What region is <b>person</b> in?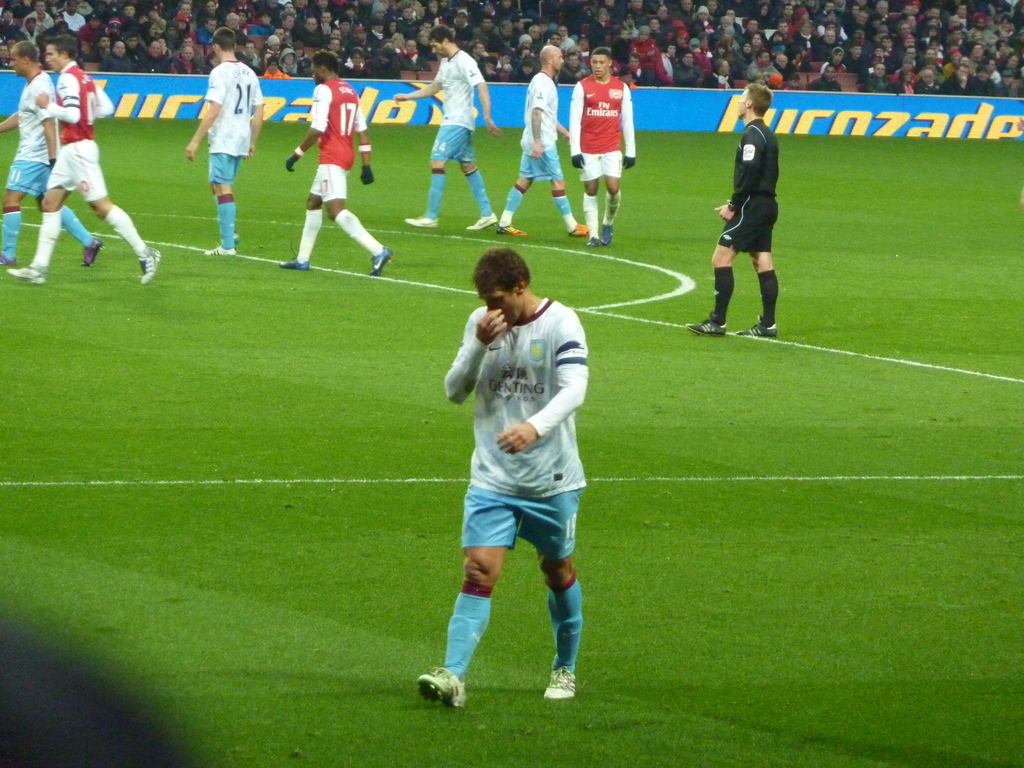
x1=276, y1=54, x2=394, y2=273.
